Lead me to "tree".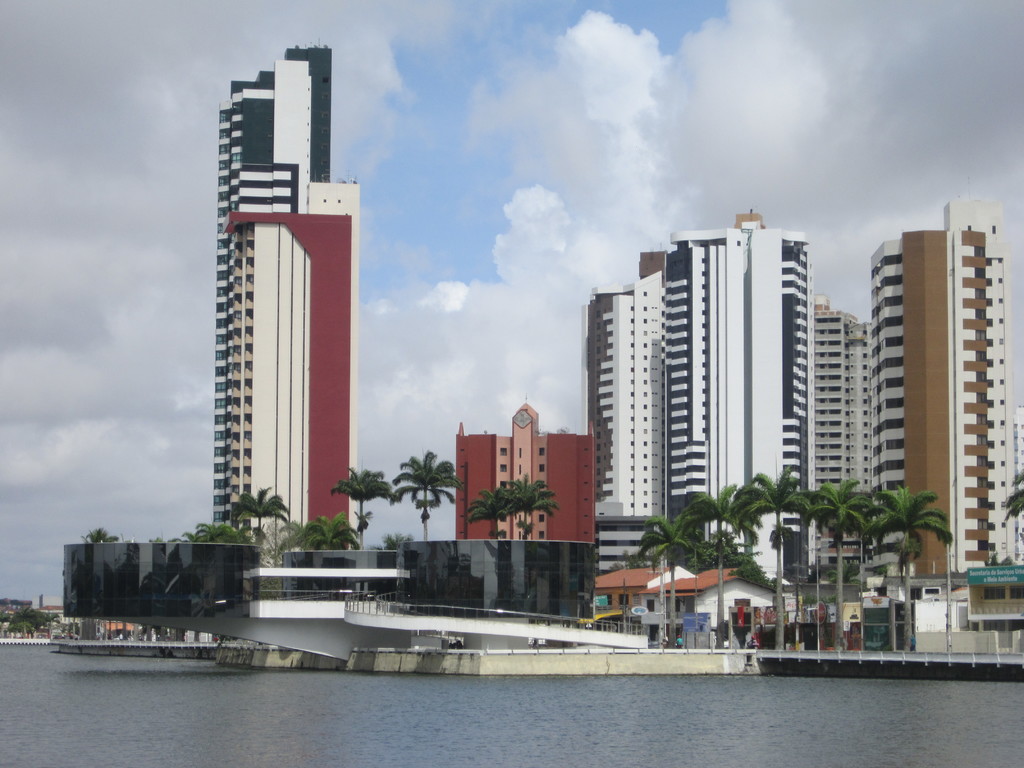
Lead to {"left": 375, "top": 531, "right": 412, "bottom": 550}.
